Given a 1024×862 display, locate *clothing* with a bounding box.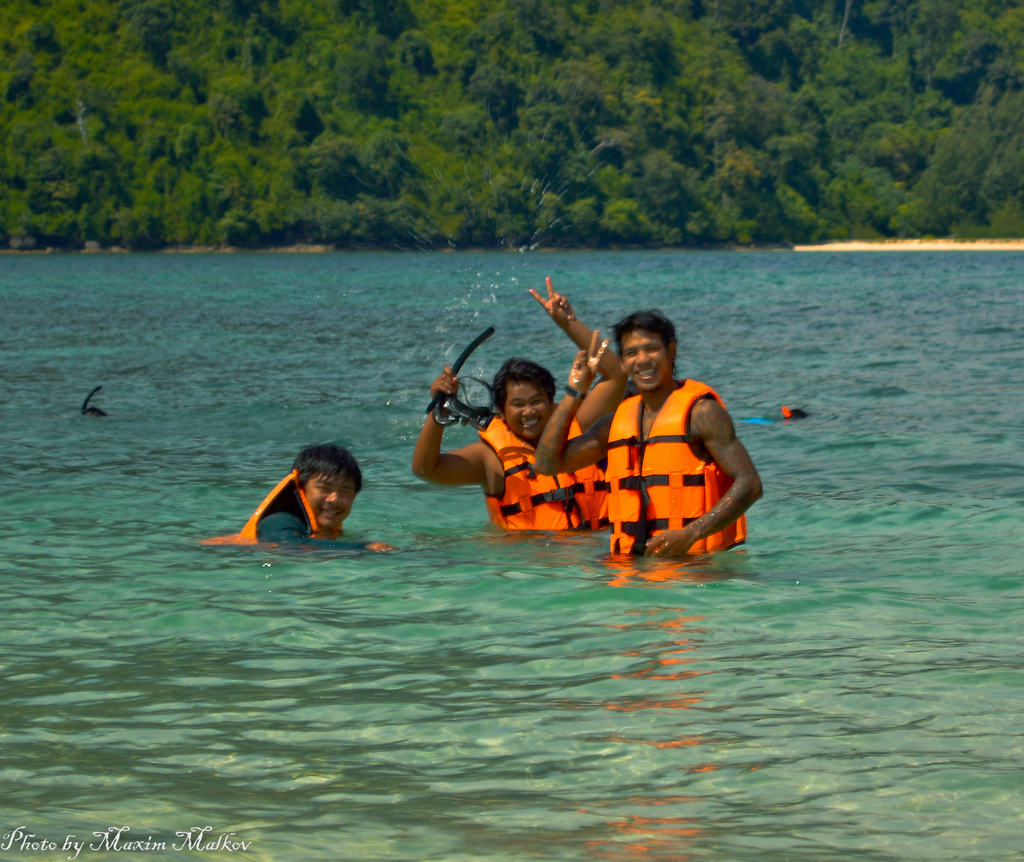
Located: {"left": 198, "top": 467, "right": 361, "bottom": 553}.
